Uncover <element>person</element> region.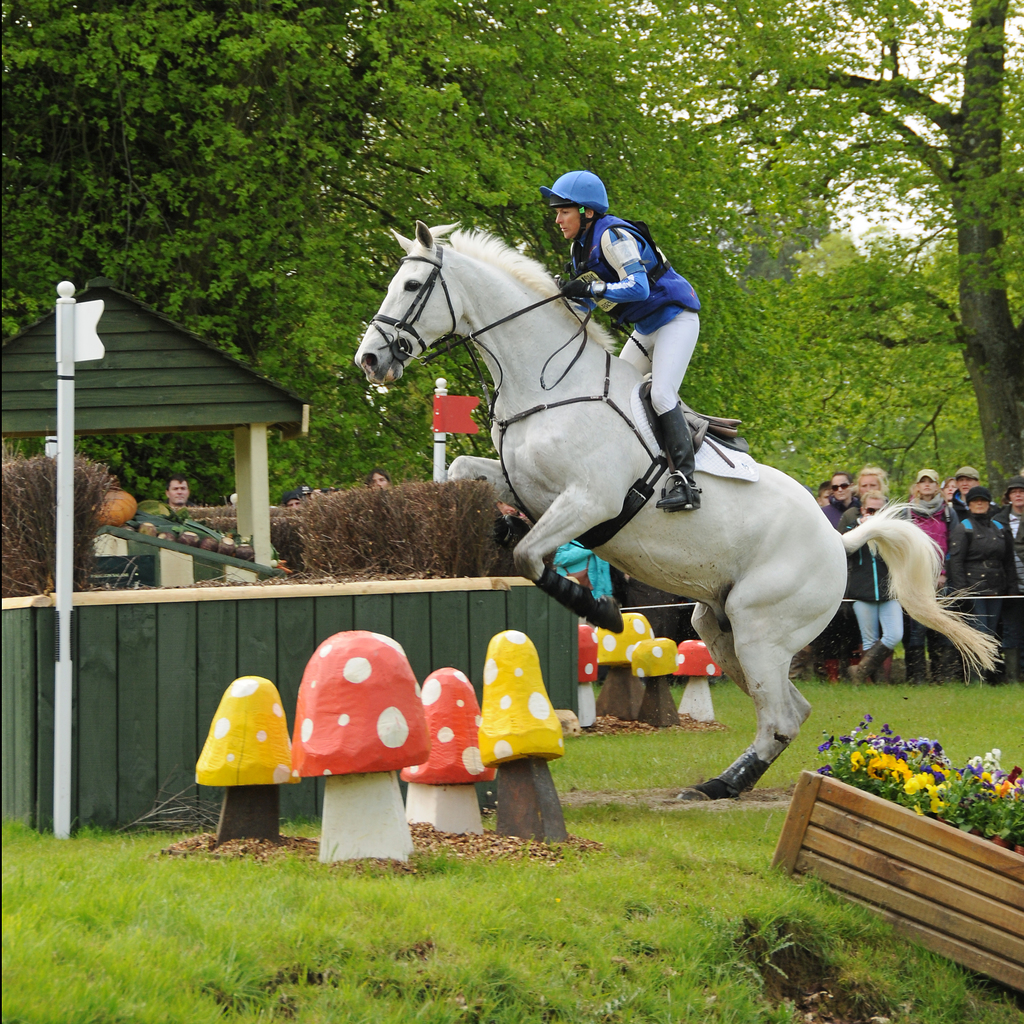
Uncovered: 140:470:205:543.
